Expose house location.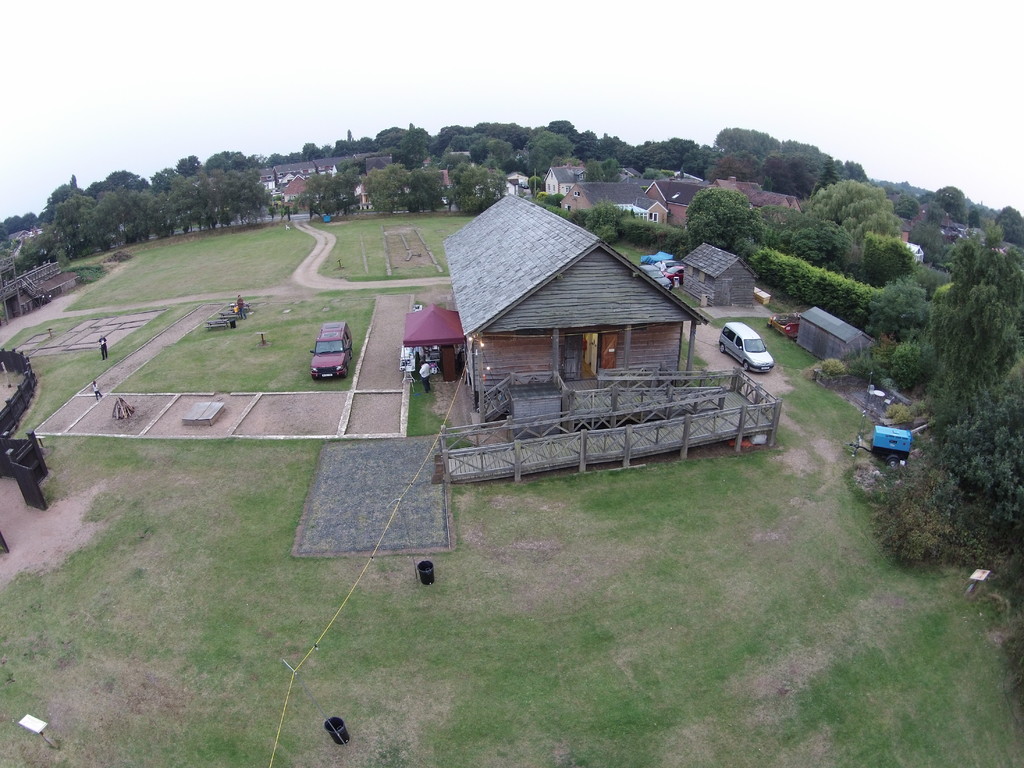
Exposed at bbox=[554, 166, 666, 219].
